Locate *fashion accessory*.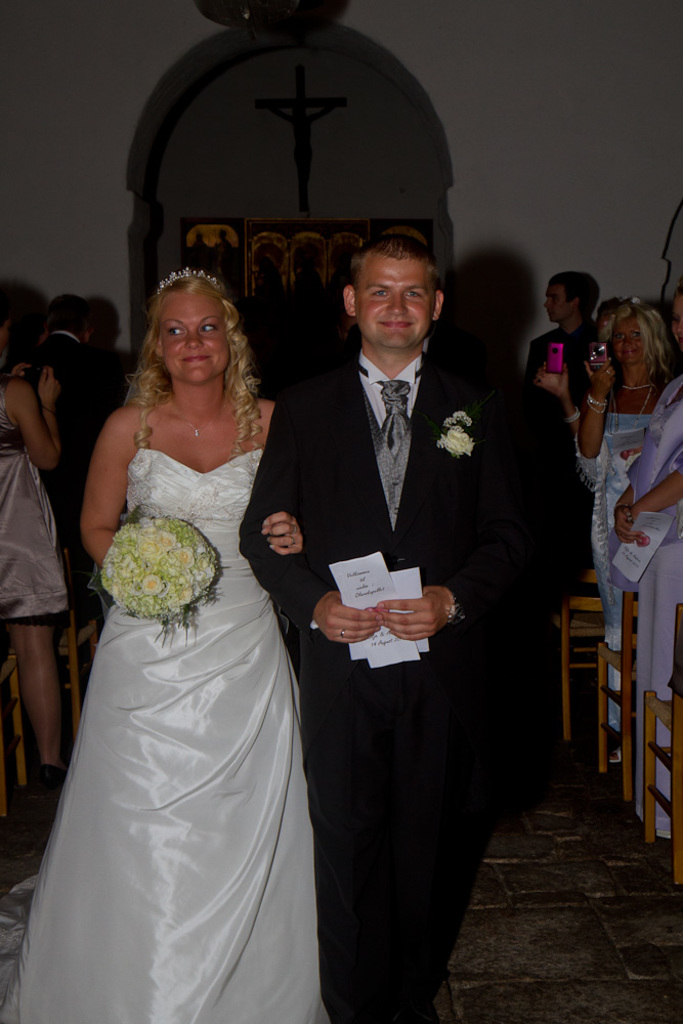
Bounding box: box(449, 598, 461, 627).
